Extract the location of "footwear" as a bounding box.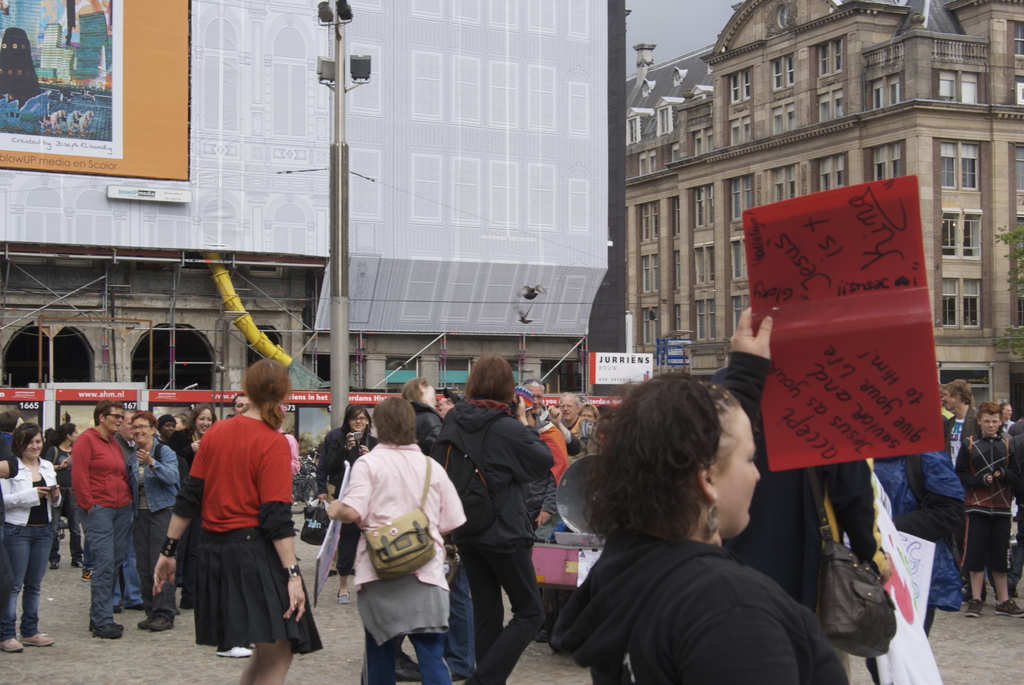
81/572/93/579.
